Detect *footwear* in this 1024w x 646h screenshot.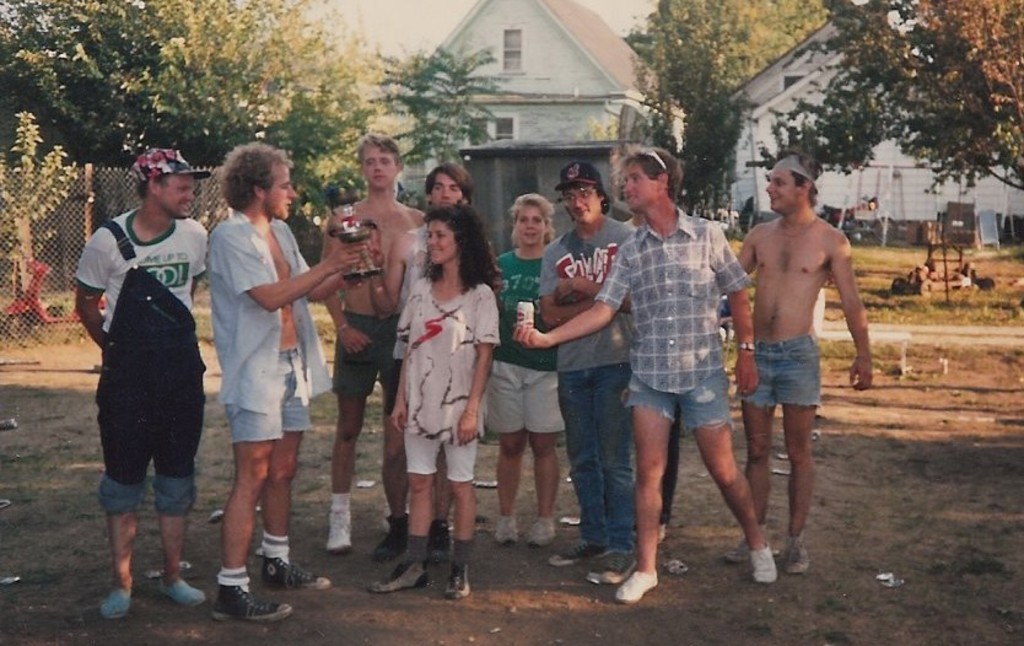
Detection: [left=372, top=554, right=430, bottom=588].
